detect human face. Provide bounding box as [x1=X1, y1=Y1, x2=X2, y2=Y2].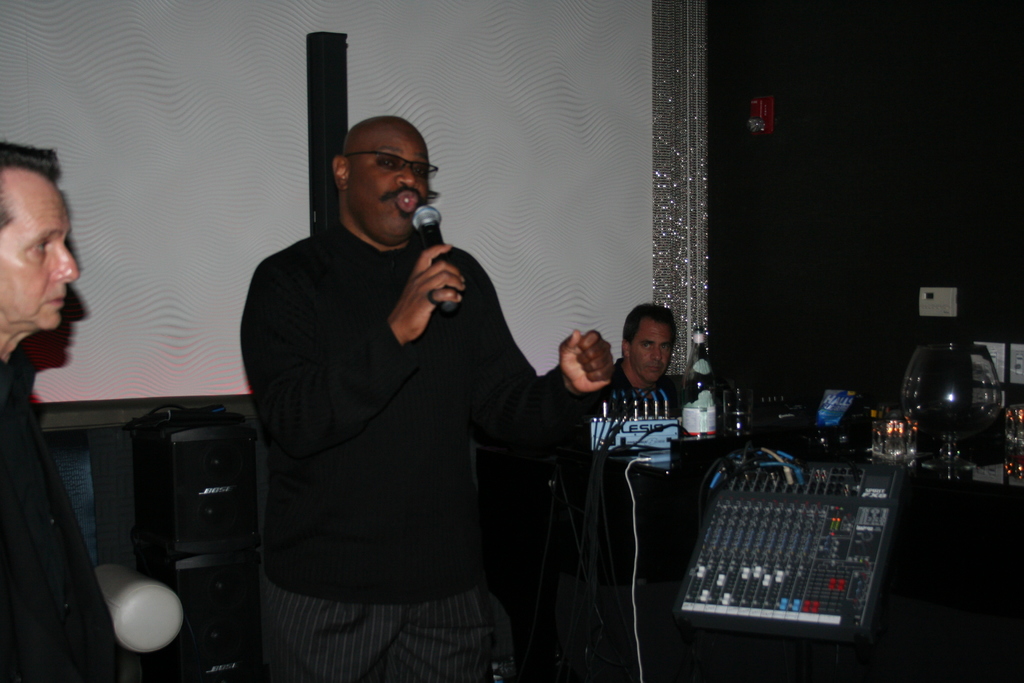
[x1=629, y1=313, x2=675, y2=383].
